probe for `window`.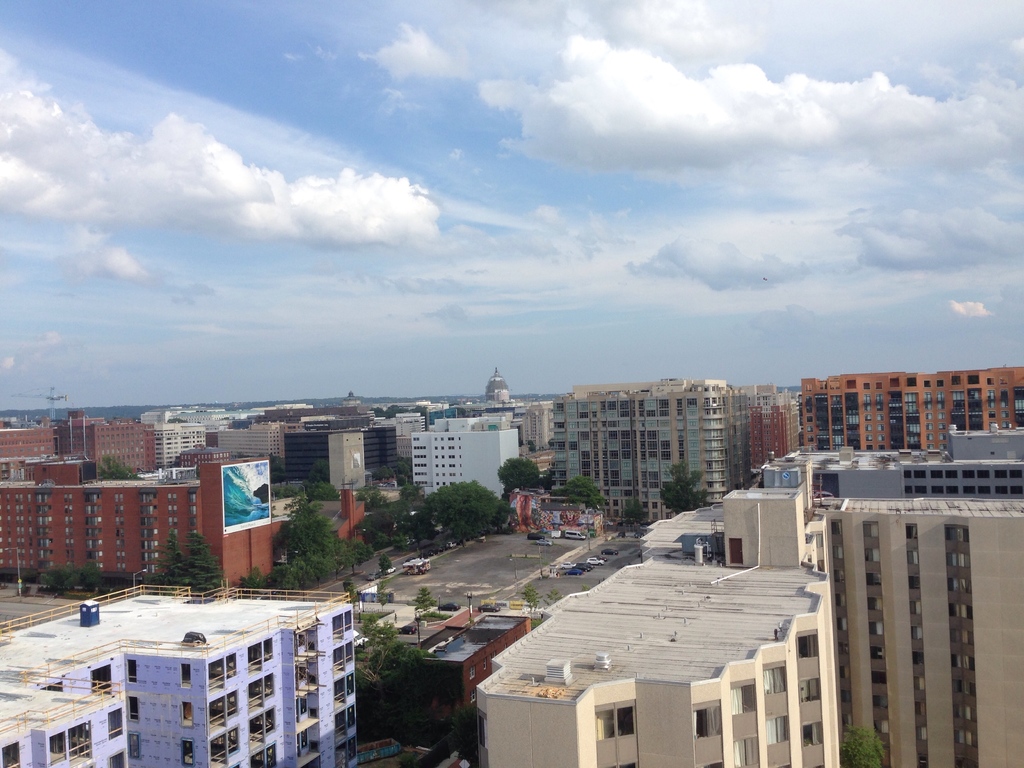
Probe result: box(838, 617, 846, 628).
